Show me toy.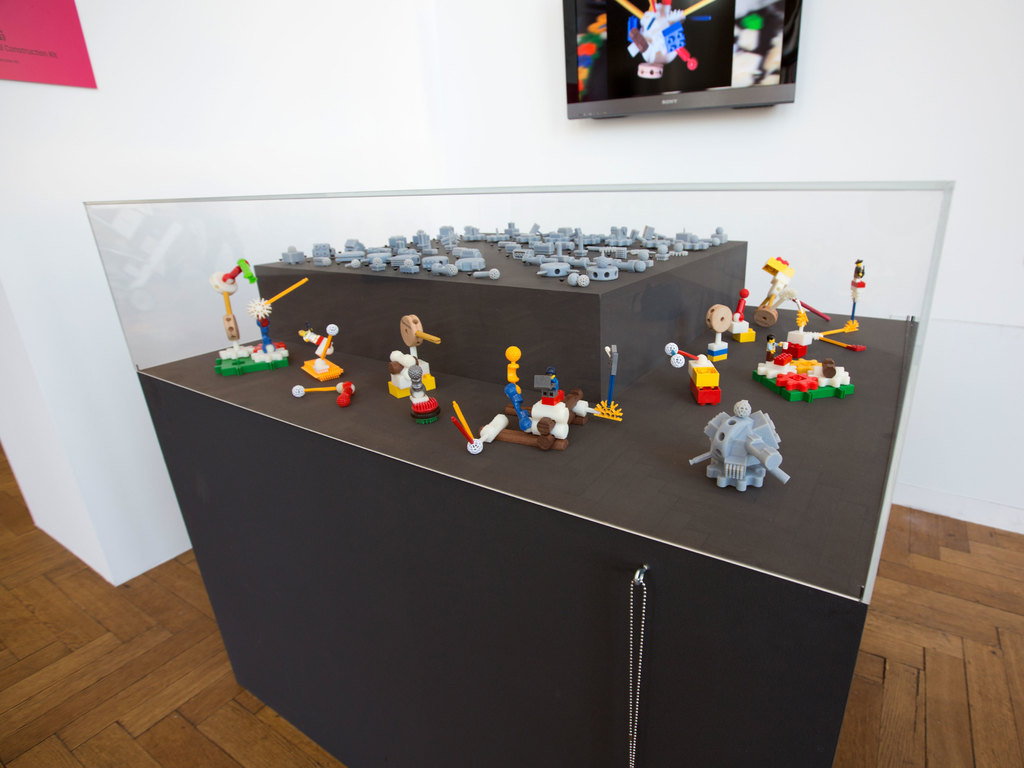
toy is here: left=209, top=253, right=310, bottom=380.
